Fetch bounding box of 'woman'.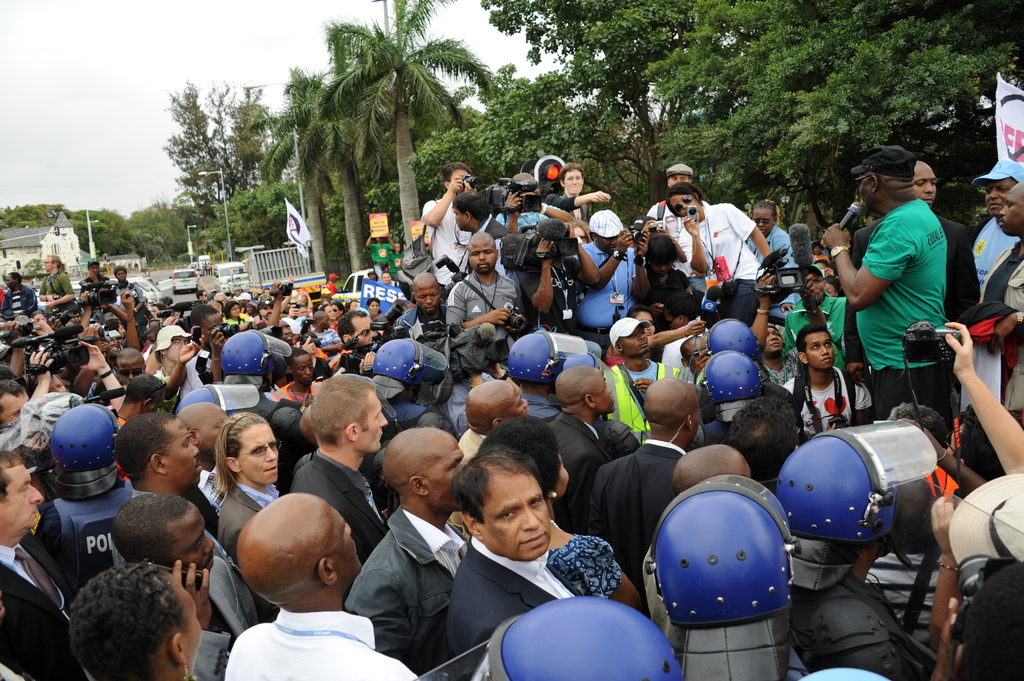
Bbox: region(607, 307, 705, 369).
